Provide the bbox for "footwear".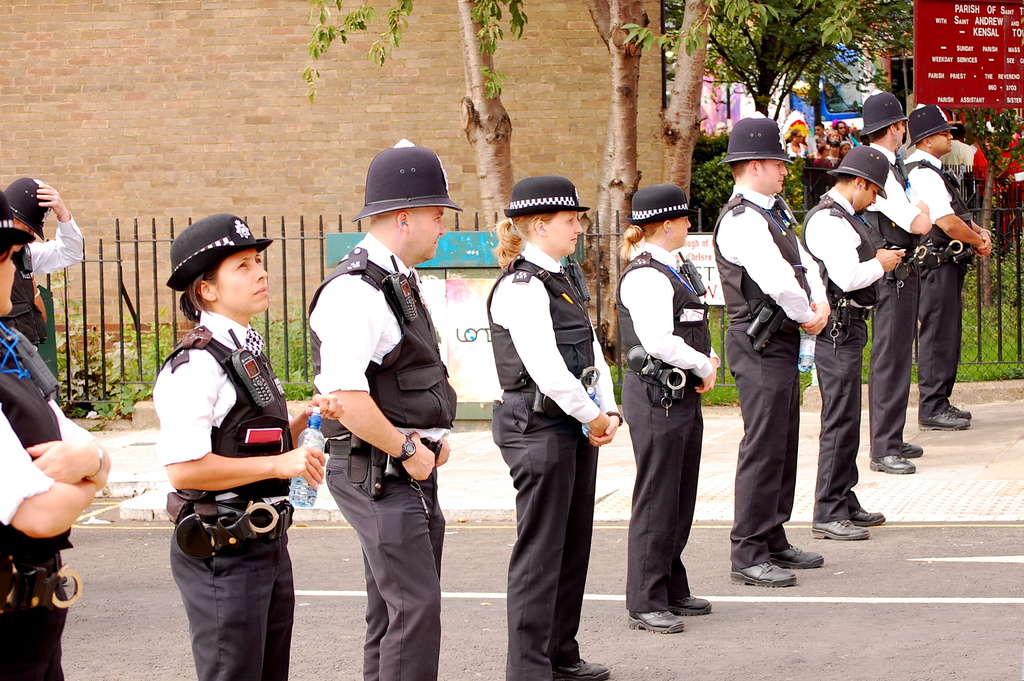
(745, 532, 825, 593).
